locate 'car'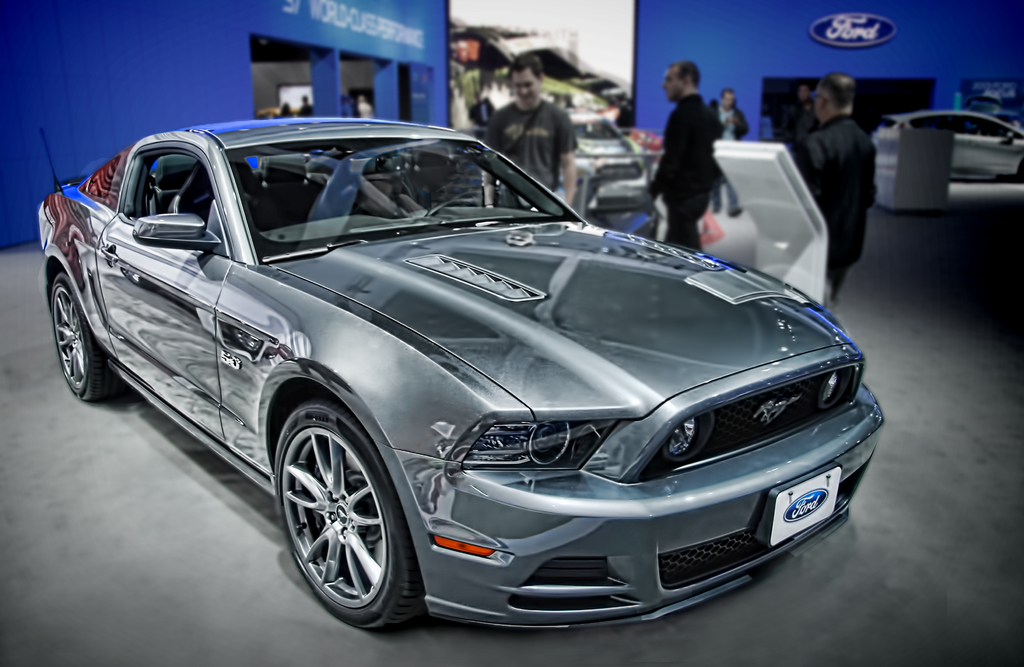
[40, 122, 884, 638]
